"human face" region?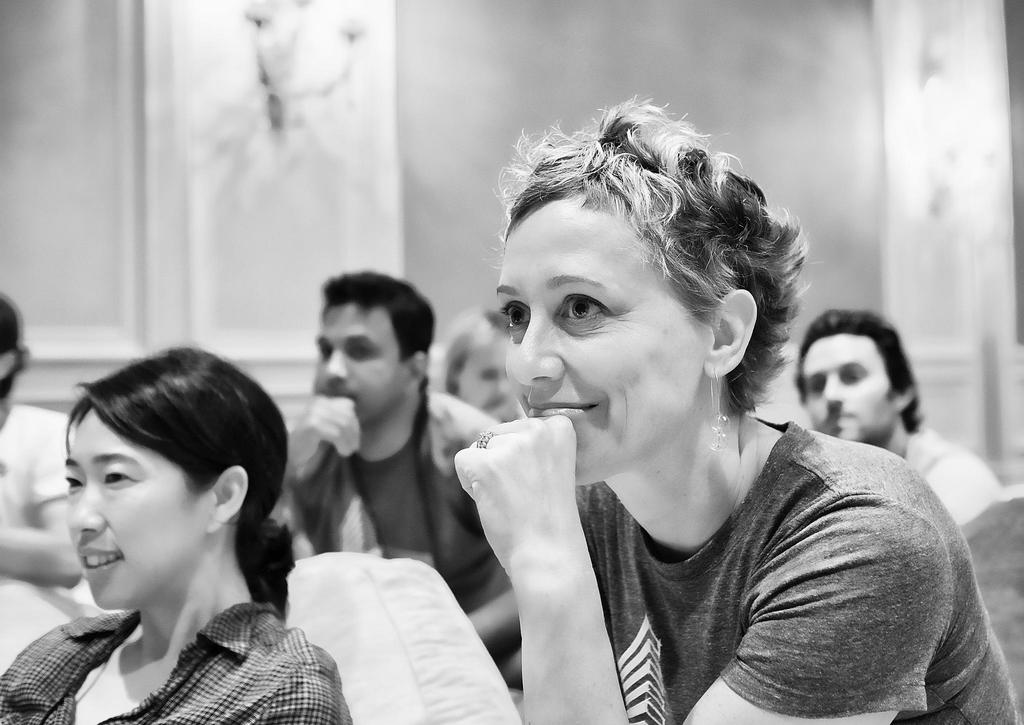
(x1=496, y1=197, x2=705, y2=481)
